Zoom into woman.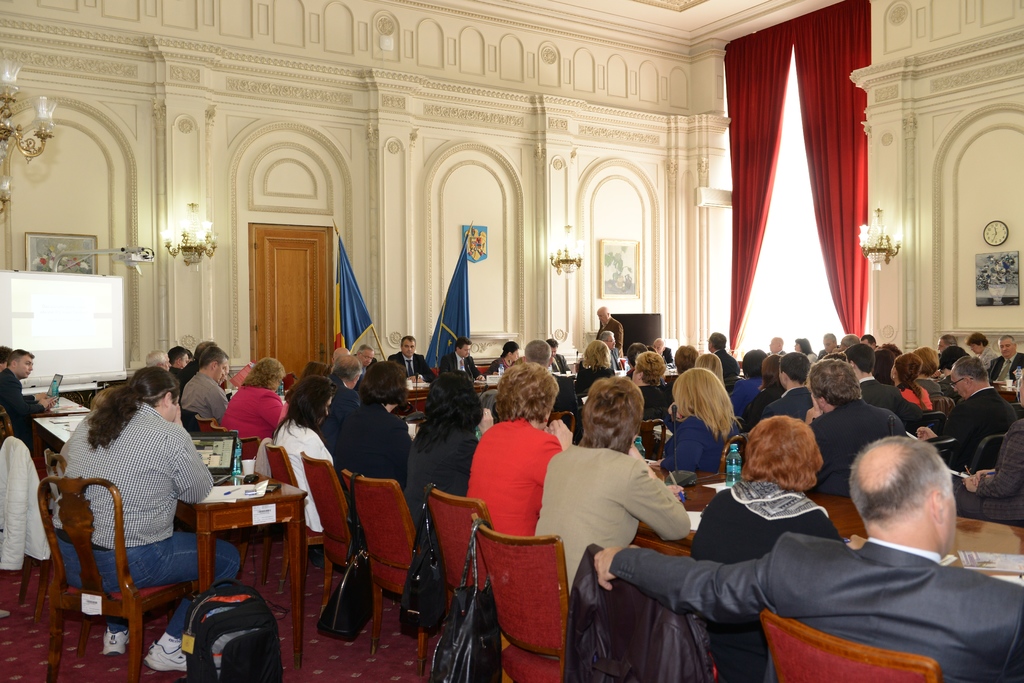
Zoom target: box=[631, 351, 669, 422].
